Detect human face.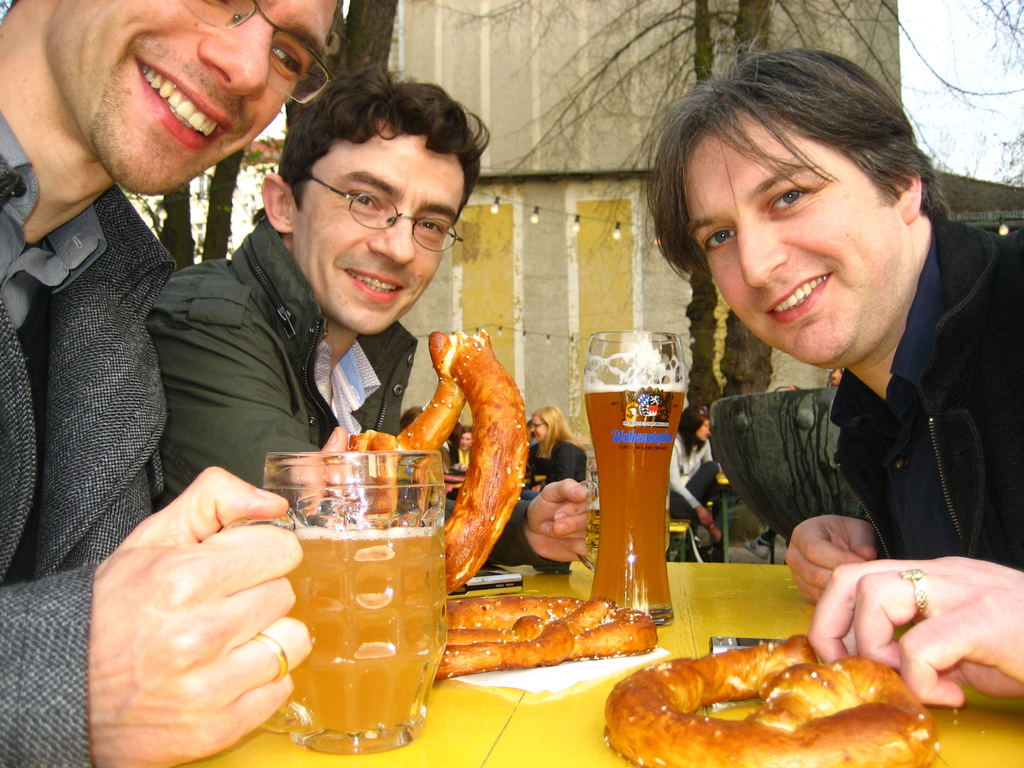
Detected at x1=44 y1=0 x2=337 y2=196.
